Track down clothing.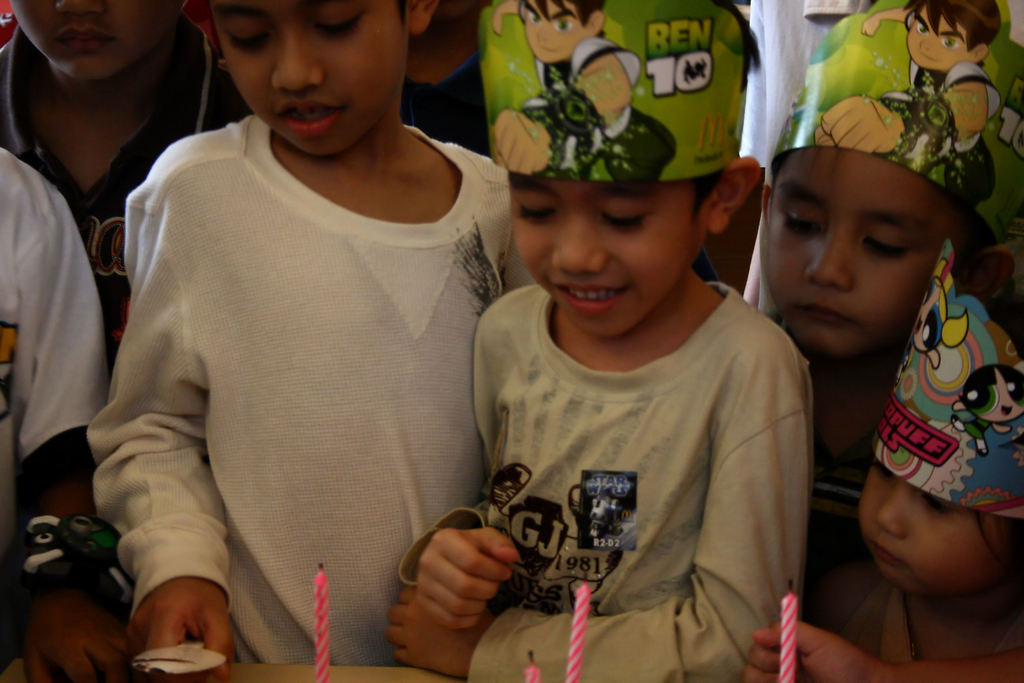
Tracked to region(83, 102, 540, 664).
